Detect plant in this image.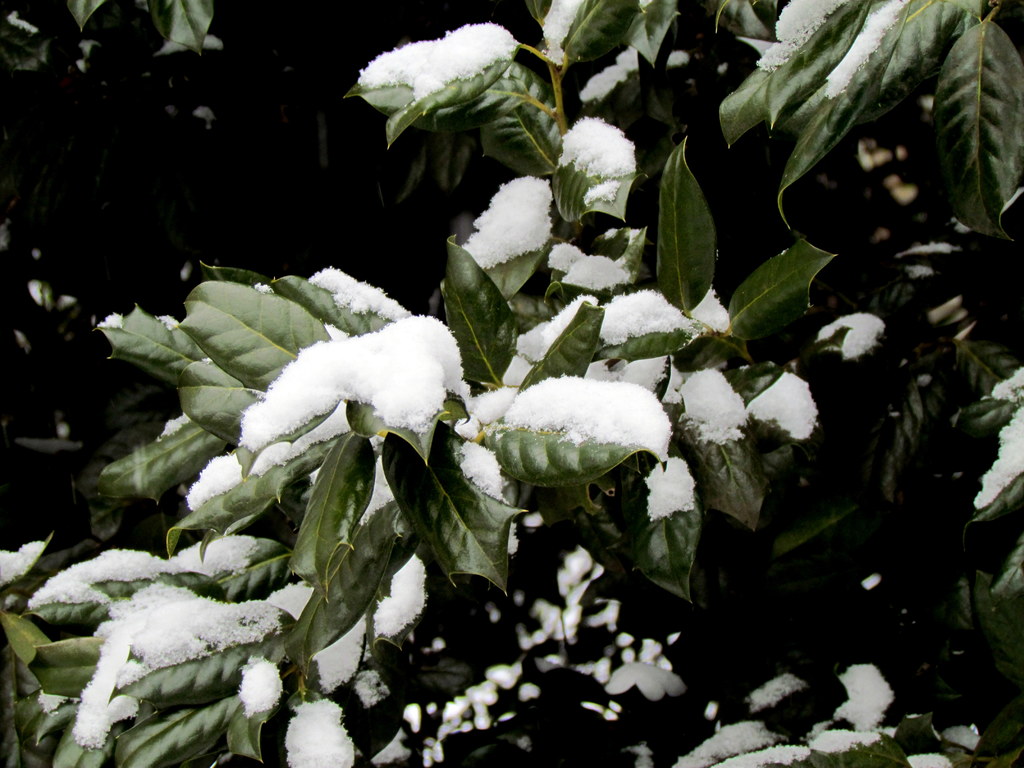
Detection: bbox=[0, 0, 1023, 767].
